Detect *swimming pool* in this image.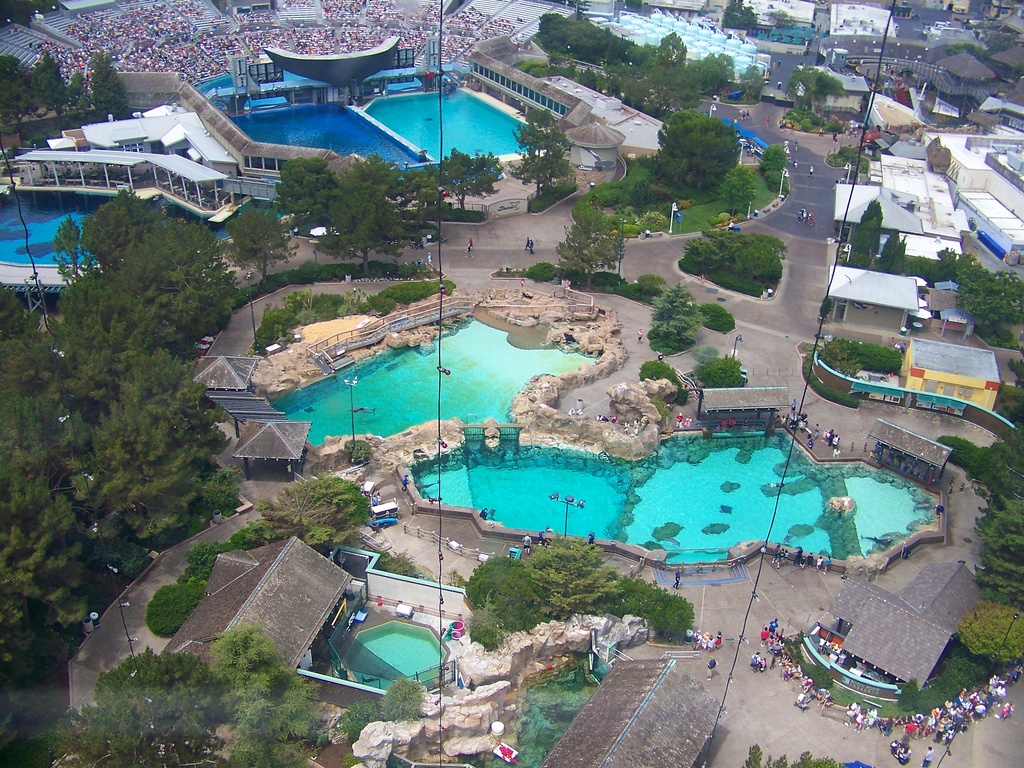
Detection: [0,182,287,271].
